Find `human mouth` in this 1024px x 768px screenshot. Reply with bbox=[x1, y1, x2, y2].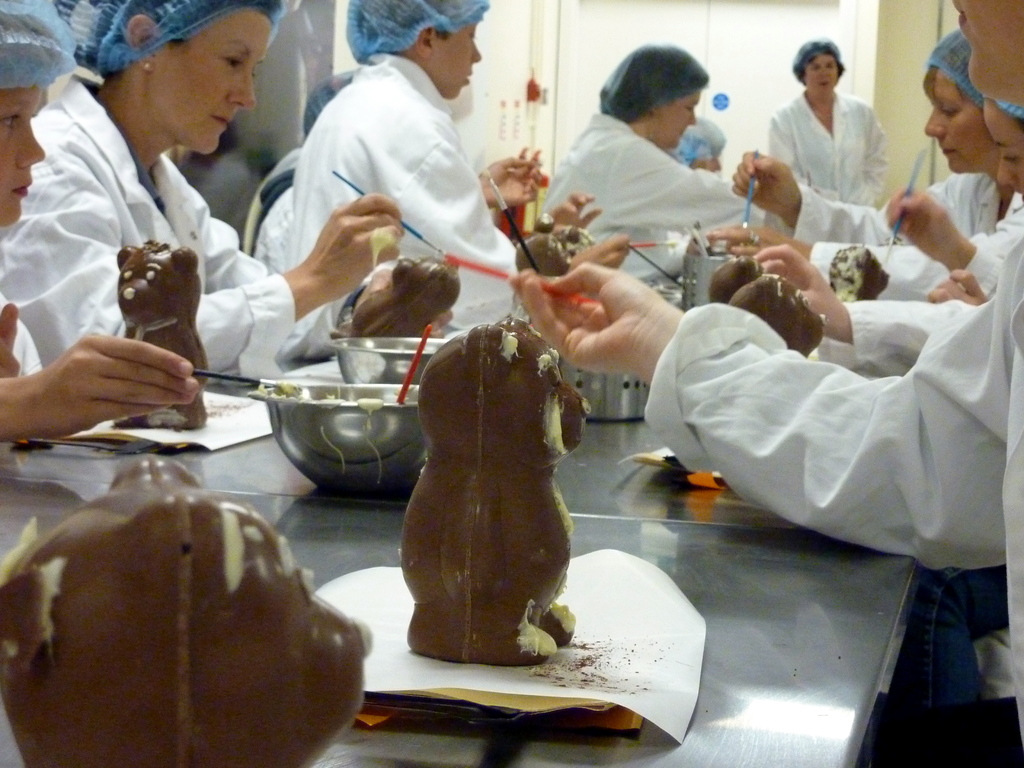
bbox=[14, 181, 31, 198].
